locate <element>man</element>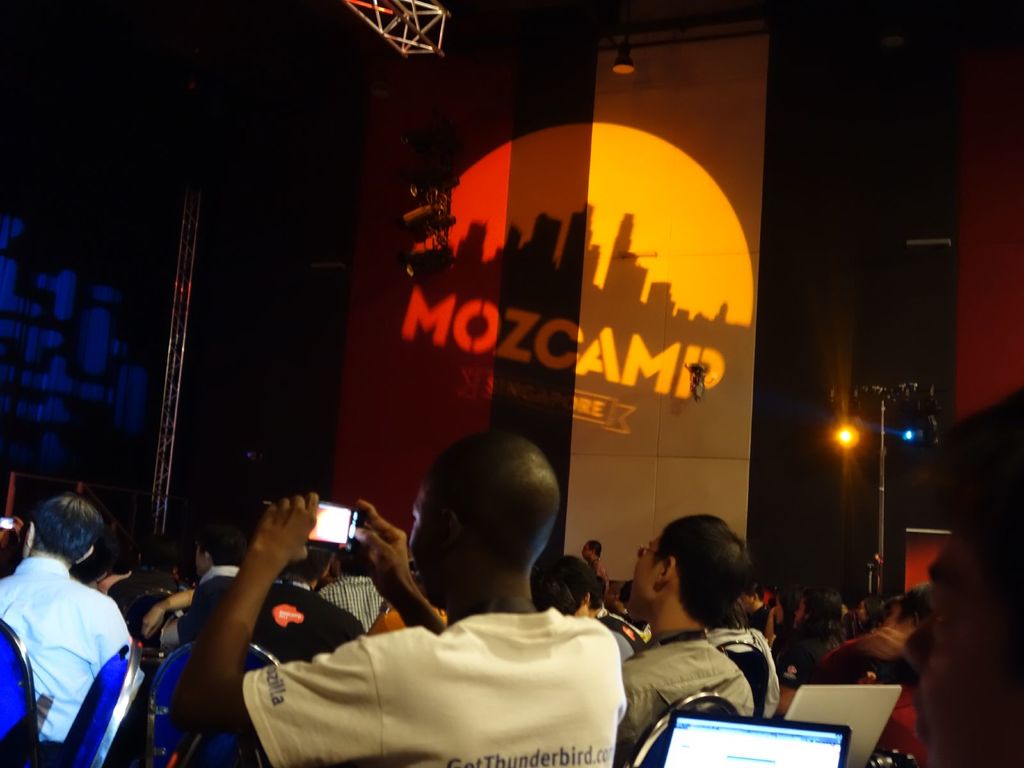
[left=615, top=516, right=754, bottom=767]
